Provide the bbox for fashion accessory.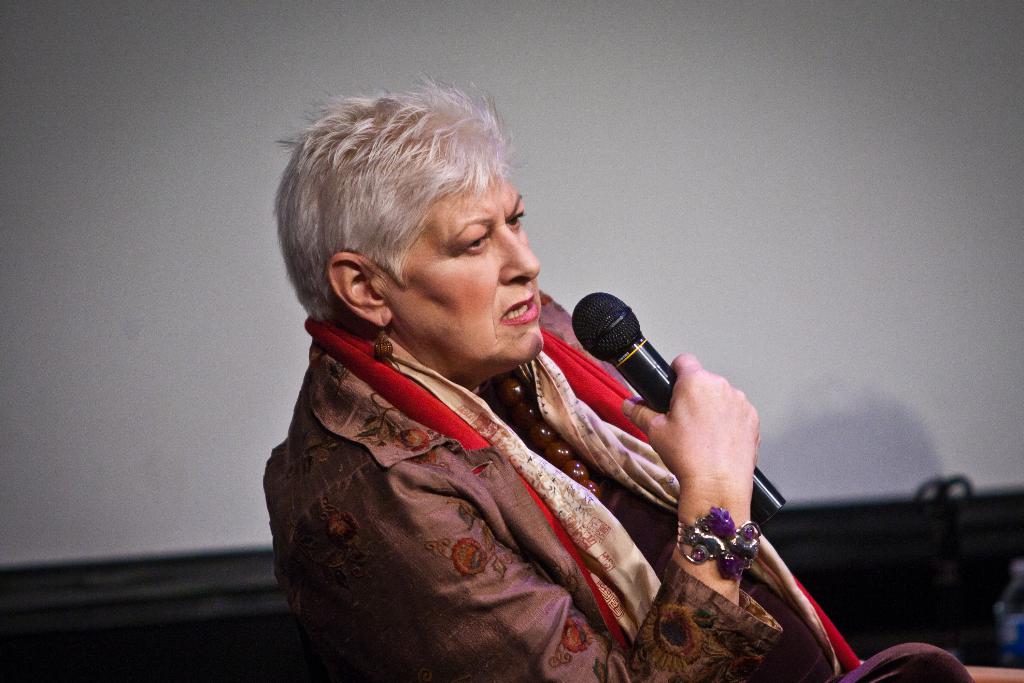
x1=369, y1=318, x2=401, y2=370.
